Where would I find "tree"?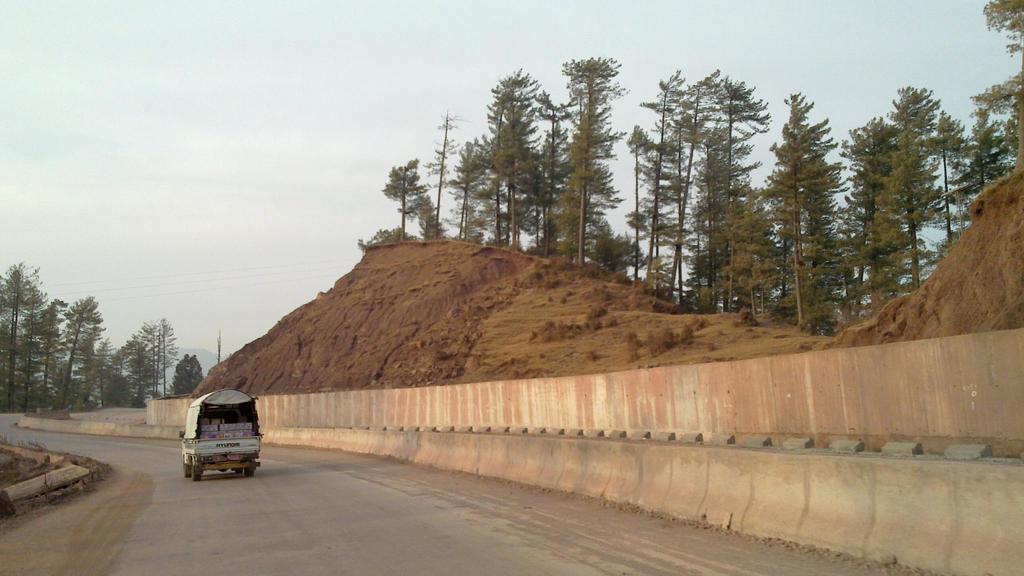
At locate(97, 338, 141, 404).
